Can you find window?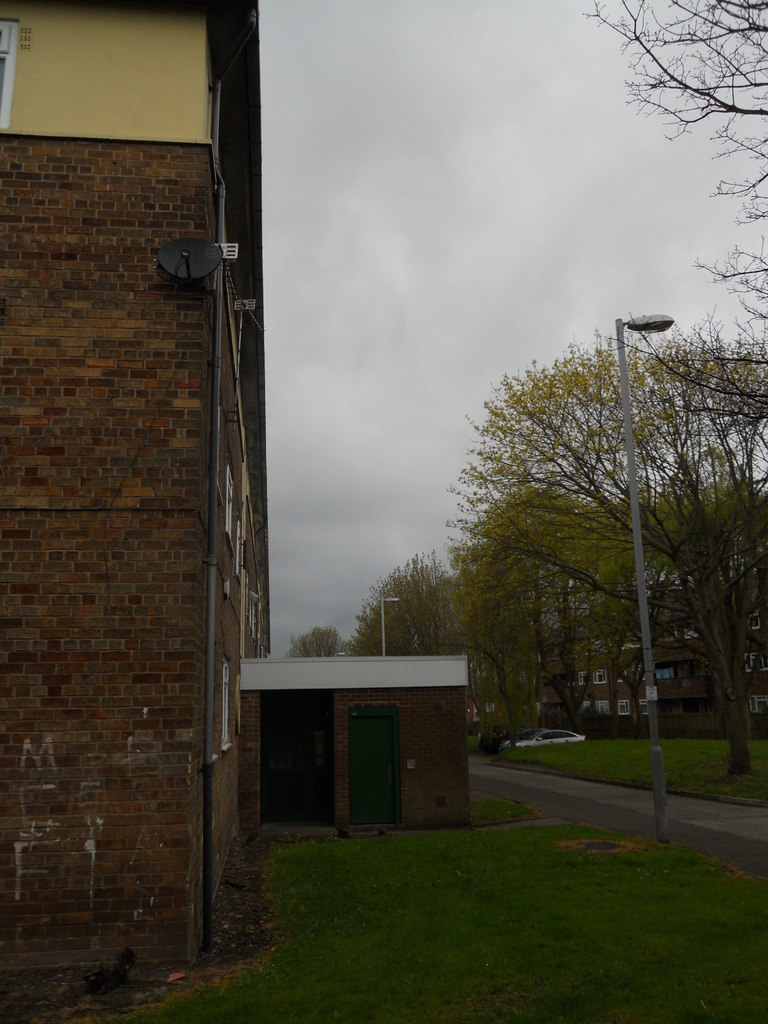
Yes, bounding box: rect(748, 691, 767, 717).
